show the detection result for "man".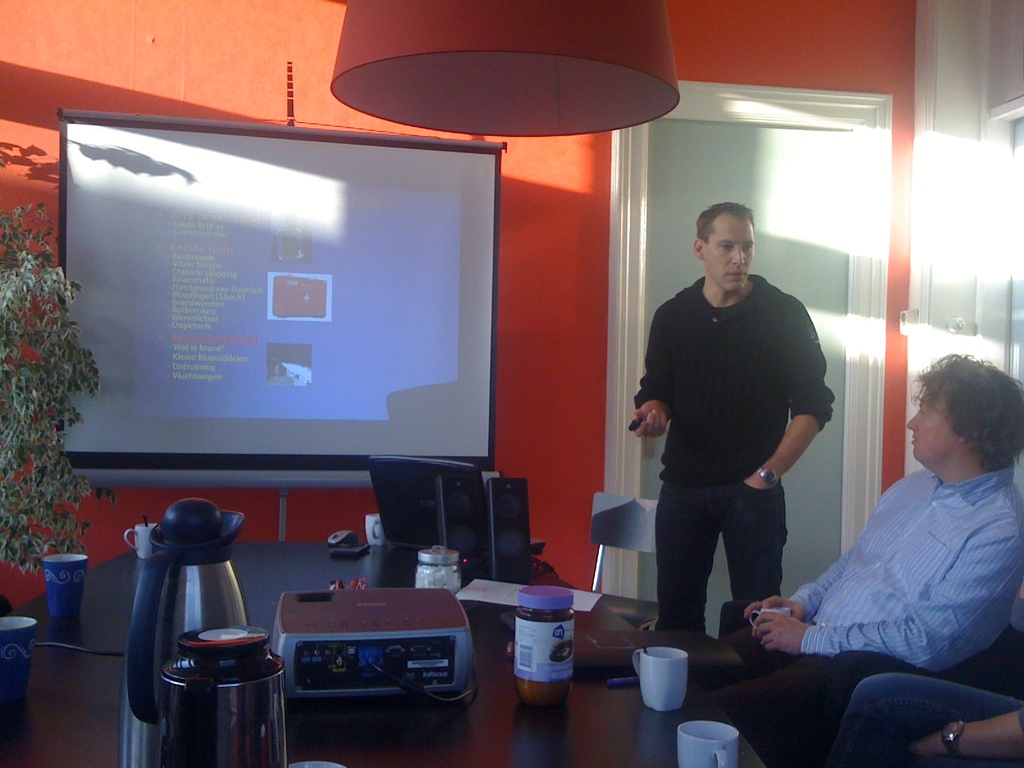
(left=634, top=212, right=847, bottom=671).
